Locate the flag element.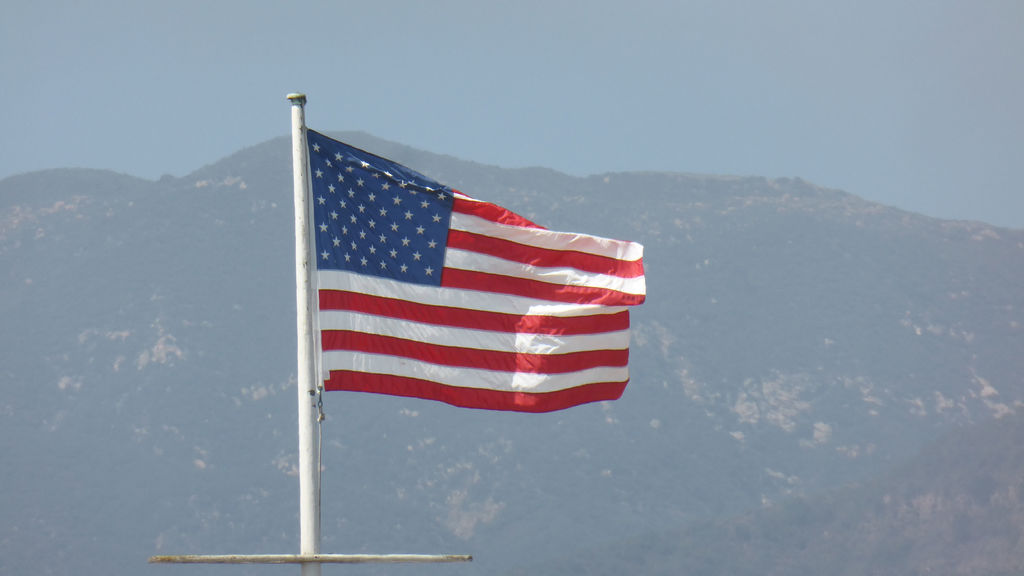
Element bbox: bbox=(284, 101, 639, 429).
